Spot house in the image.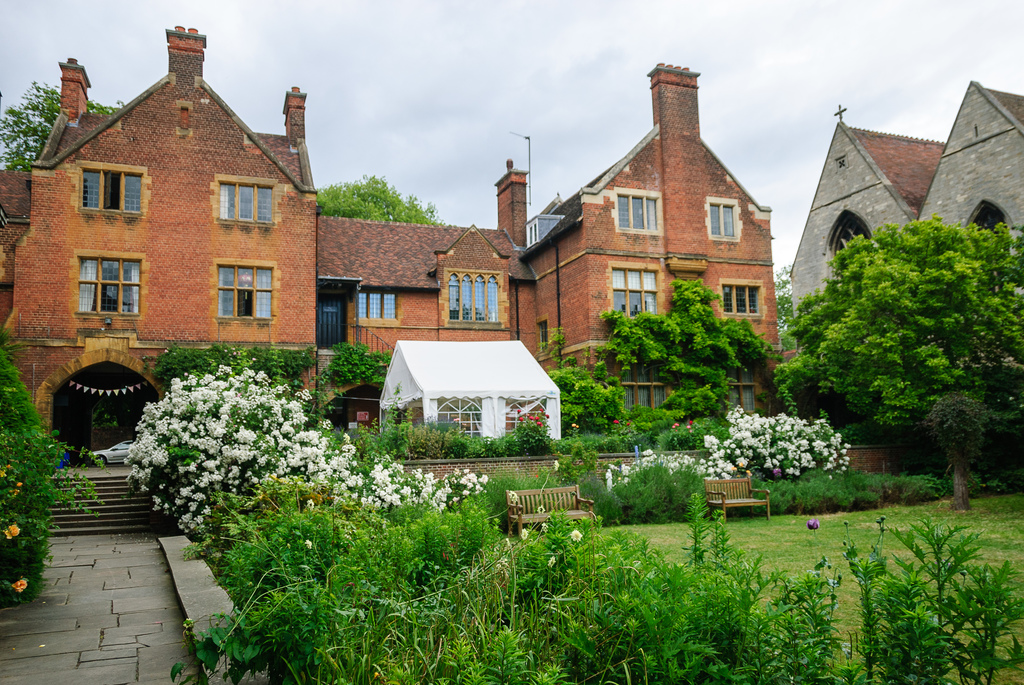
house found at box=[61, 53, 762, 434].
